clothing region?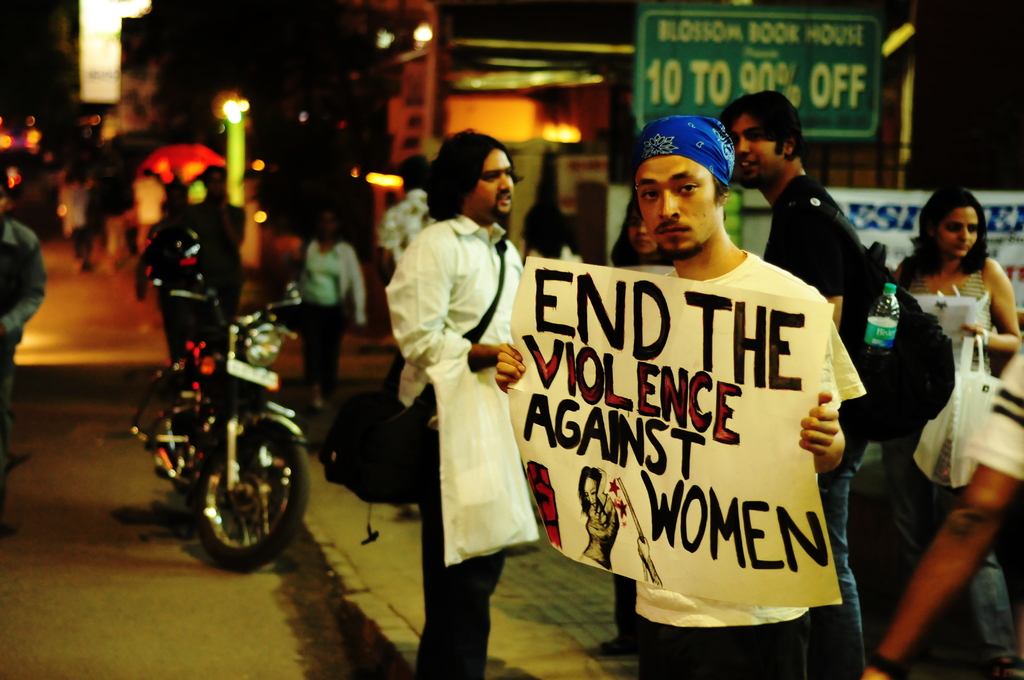
<box>383,209,522,679</box>
